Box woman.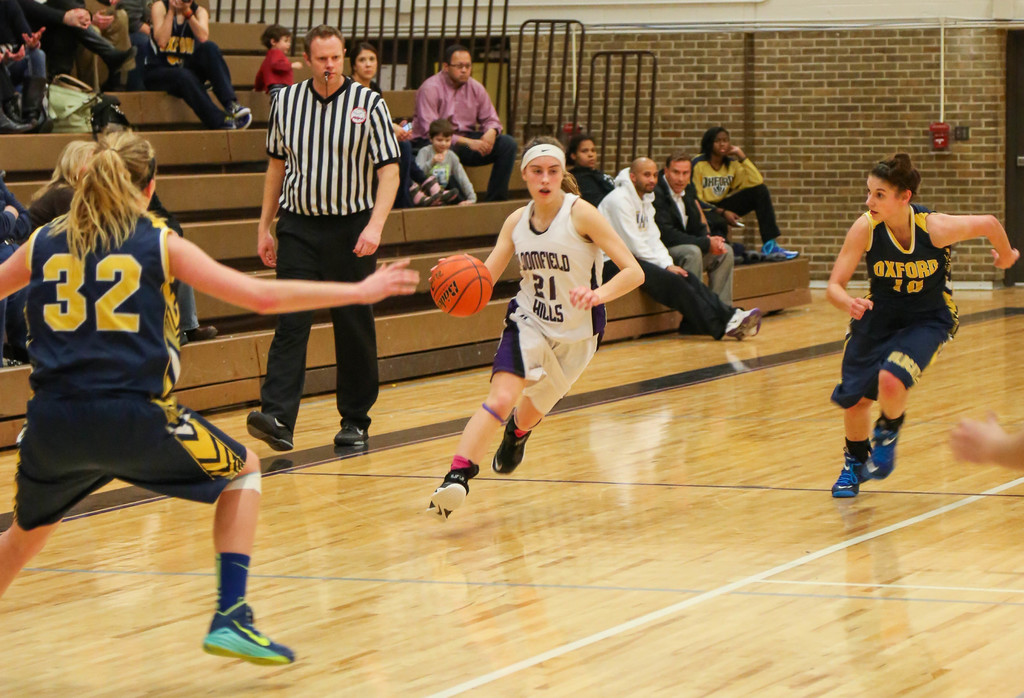
x1=431 y1=138 x2=646 y2=517.
